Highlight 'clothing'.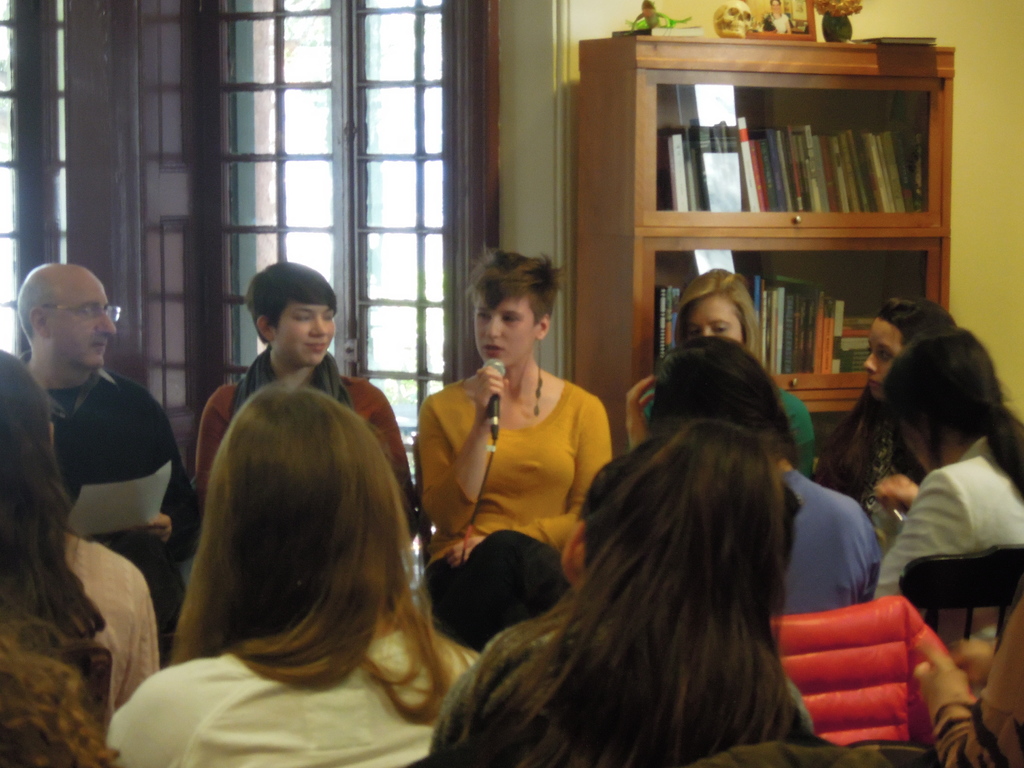
Highlighted region: <bbox>870, 441, 1023, 643</bbox>.
